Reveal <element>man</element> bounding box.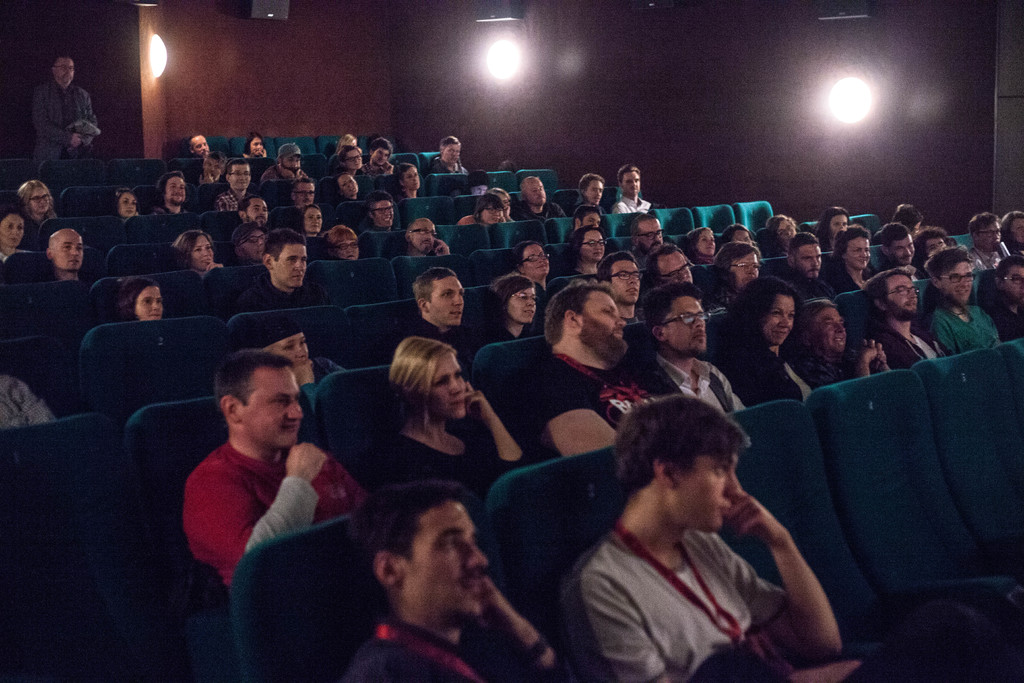
Revealed: rect(554, 394, 1023, 682).
